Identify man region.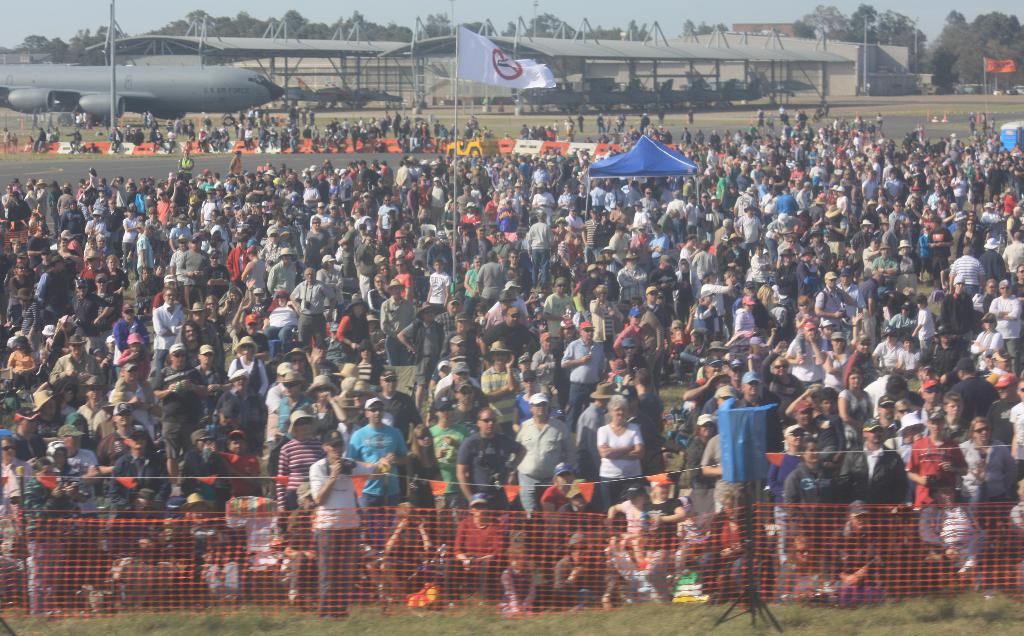
Region: <region>937, 177, 956, 202</region>.
